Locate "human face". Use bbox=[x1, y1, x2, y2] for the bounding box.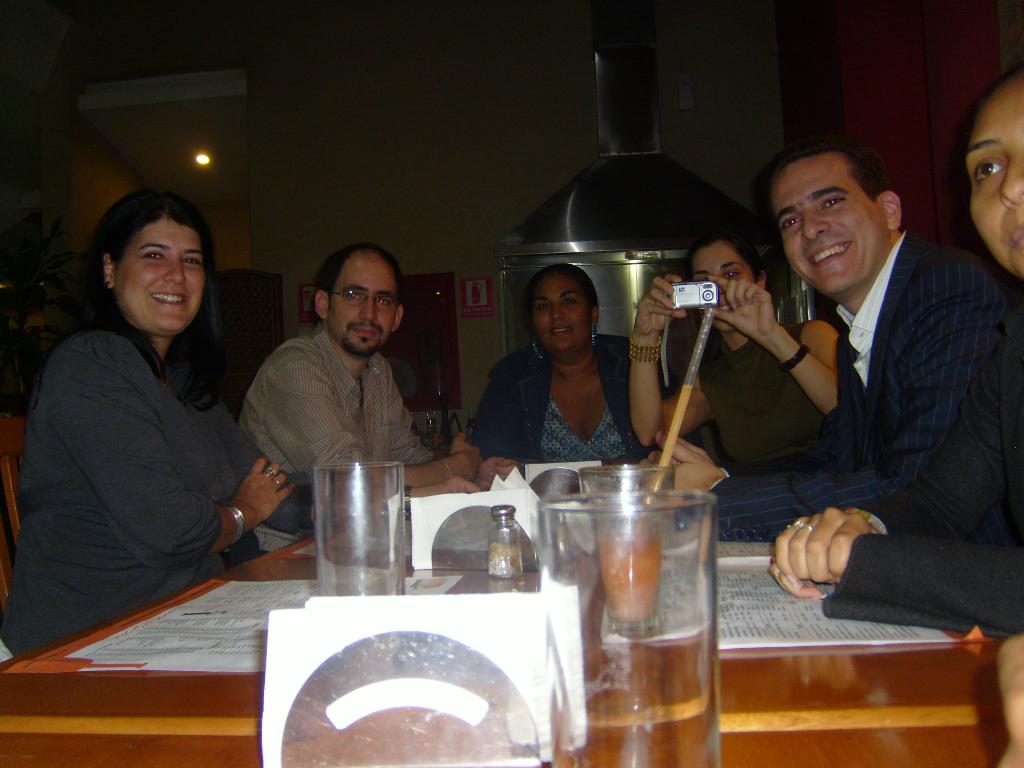
bbox=[768, 151, 881, 291].
